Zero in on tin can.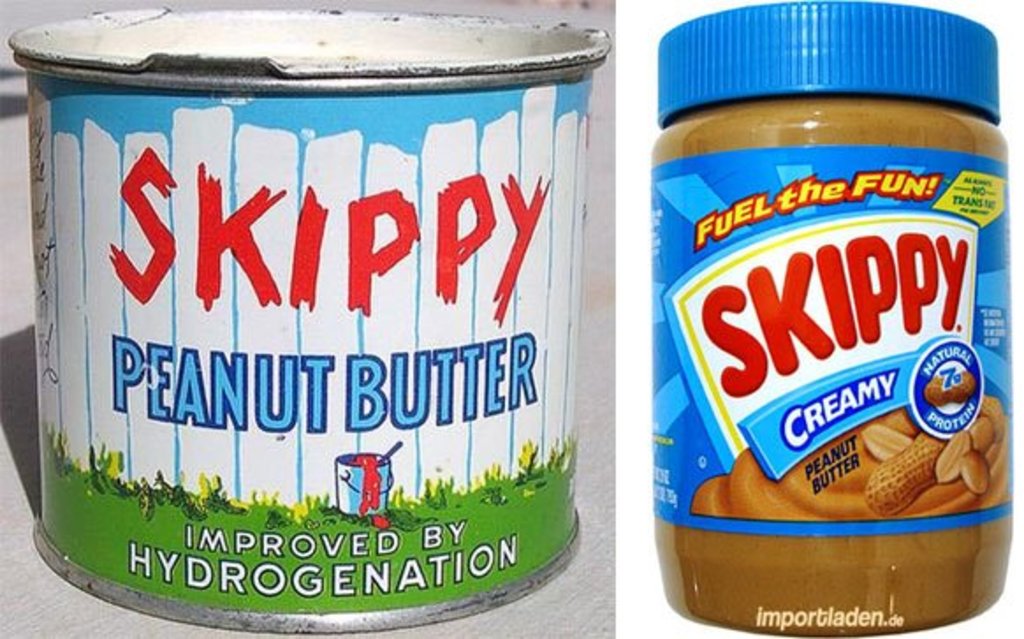
Zeroed in: locate(7, 4, 607, 630).
